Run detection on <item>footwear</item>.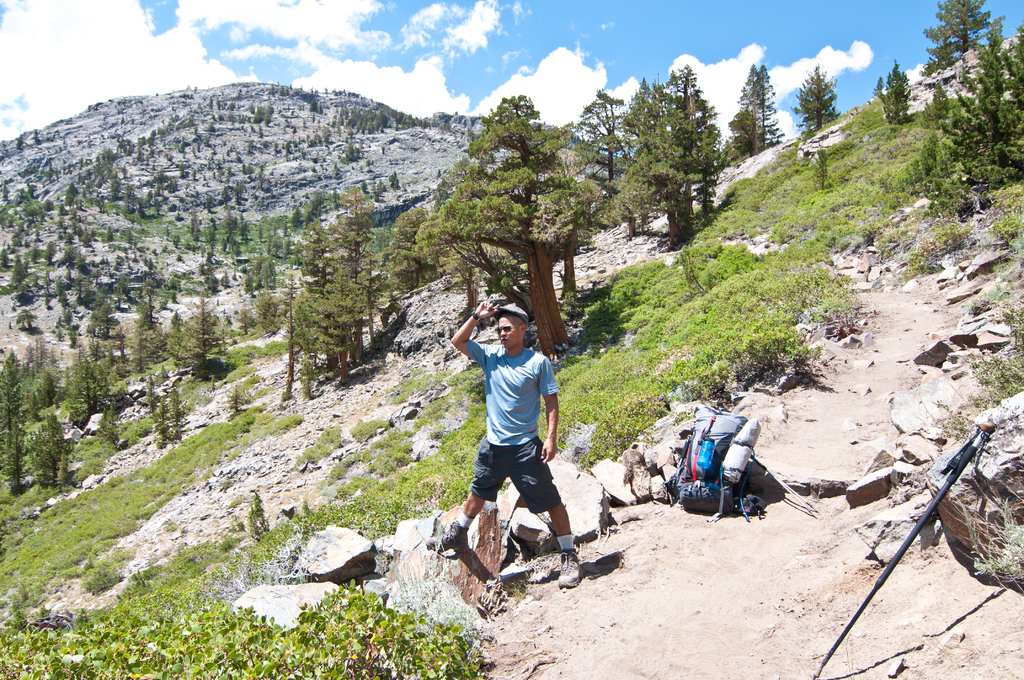
Result: [556,551,581,589].
